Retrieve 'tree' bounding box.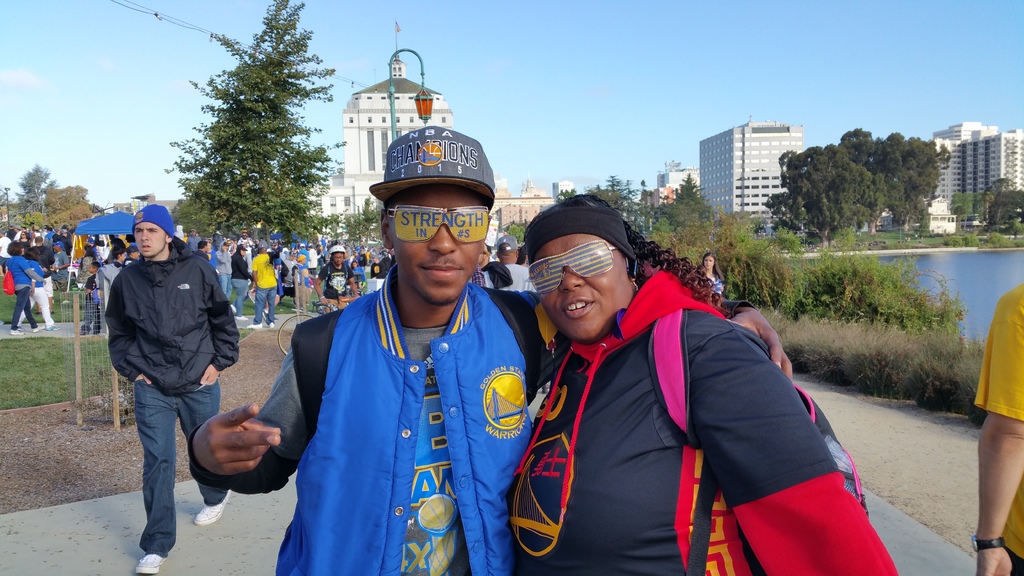
Bounding box: 338, 187, 392, 245.
